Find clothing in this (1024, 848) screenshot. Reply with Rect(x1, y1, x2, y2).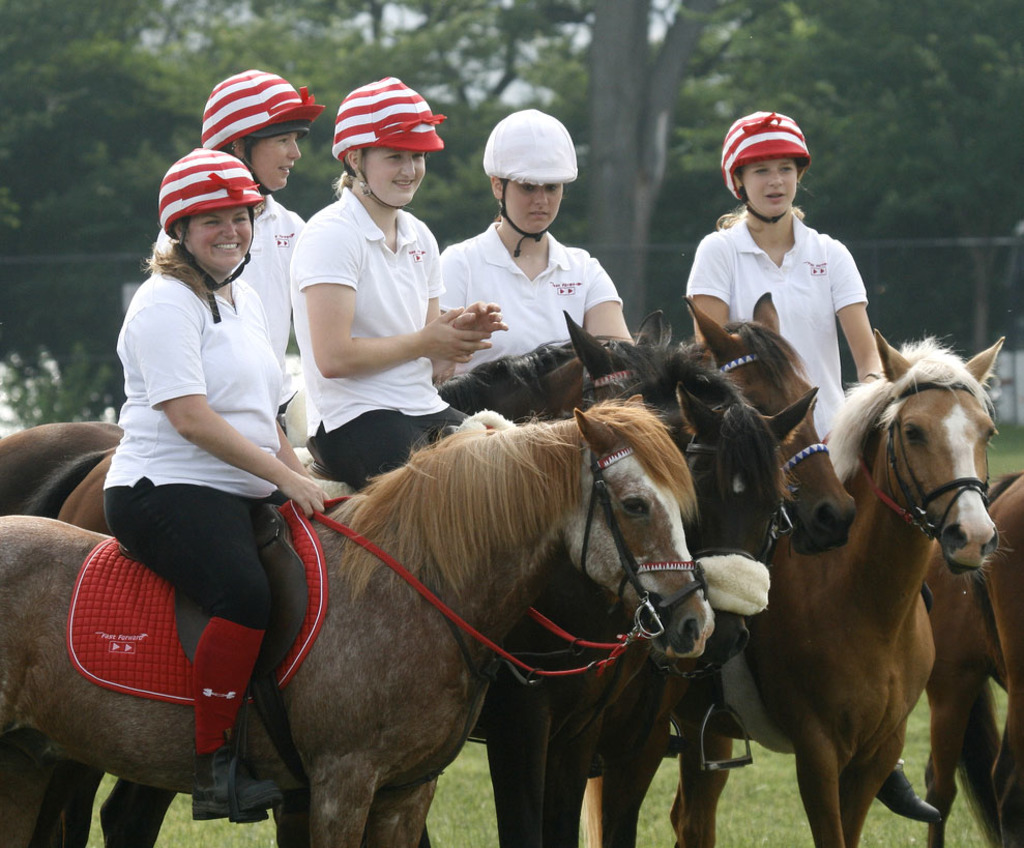
Rect(690, 174, 904, 392).
